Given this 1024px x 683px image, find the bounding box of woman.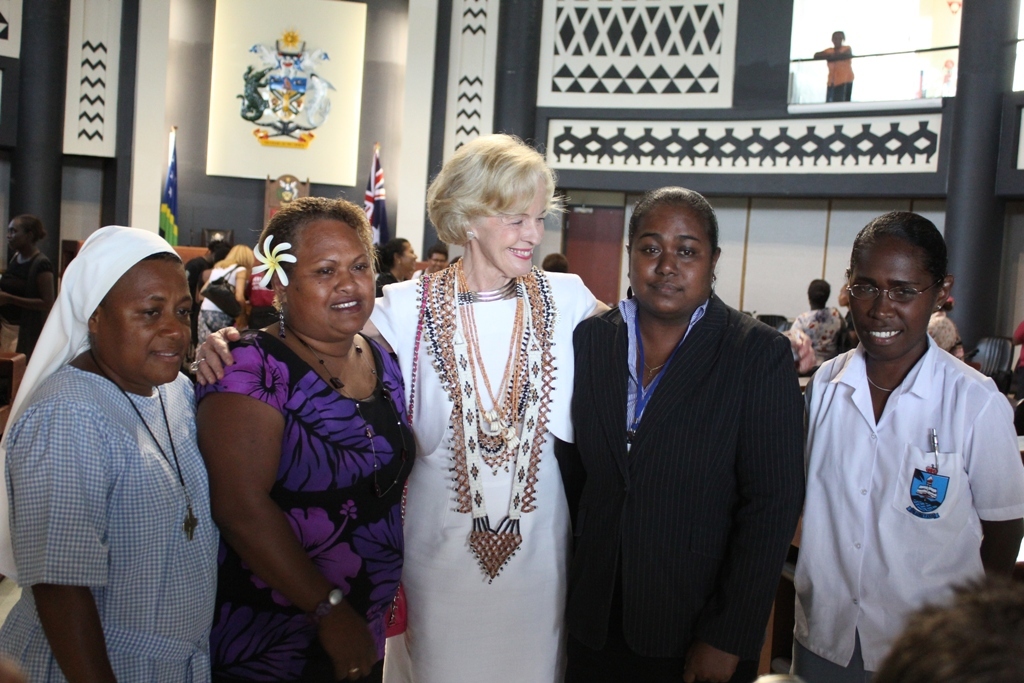
791/215/1023/682.
